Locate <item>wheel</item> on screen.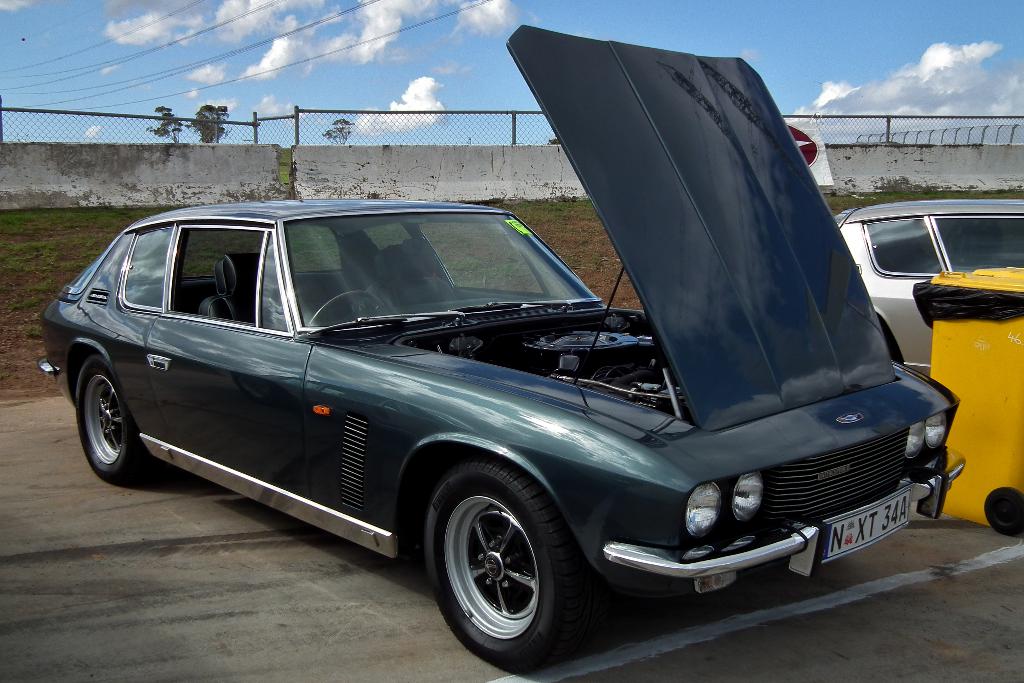
On screen at select_region(424, 472, 585, 656).
